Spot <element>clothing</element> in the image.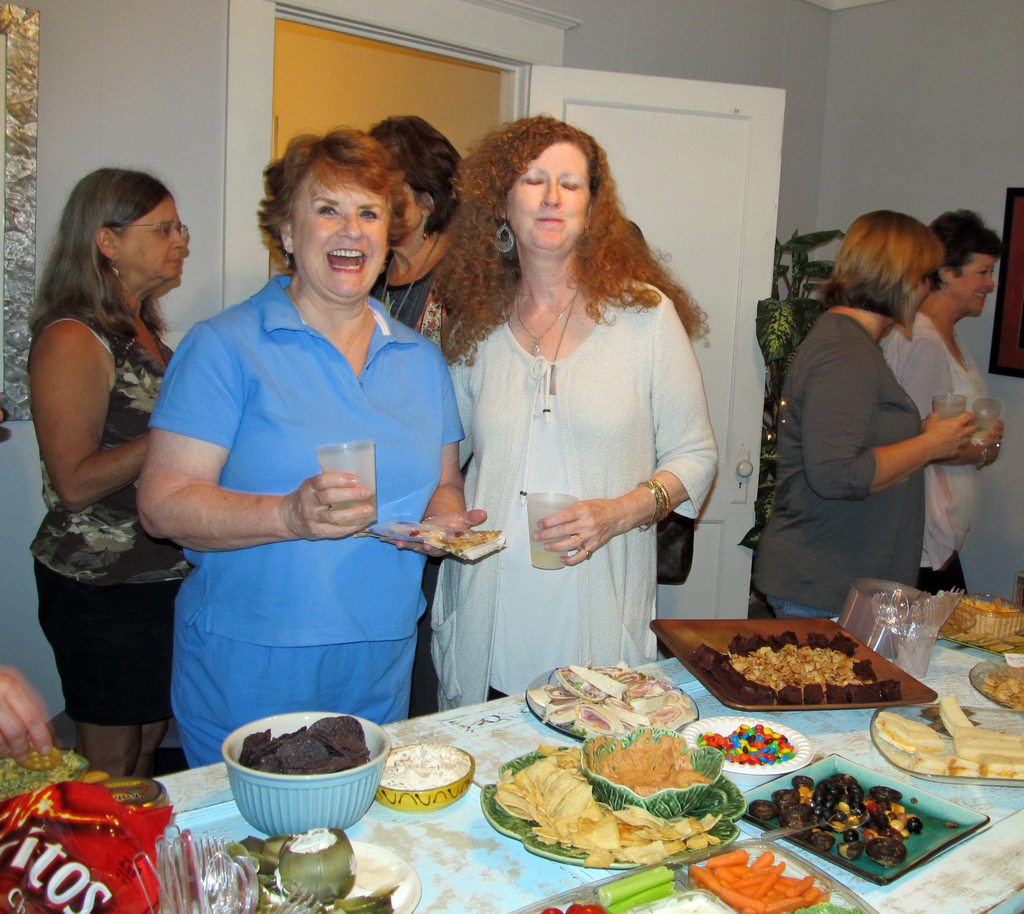
<element>clothing</element> found at rect(913, 550, 964, 598).
